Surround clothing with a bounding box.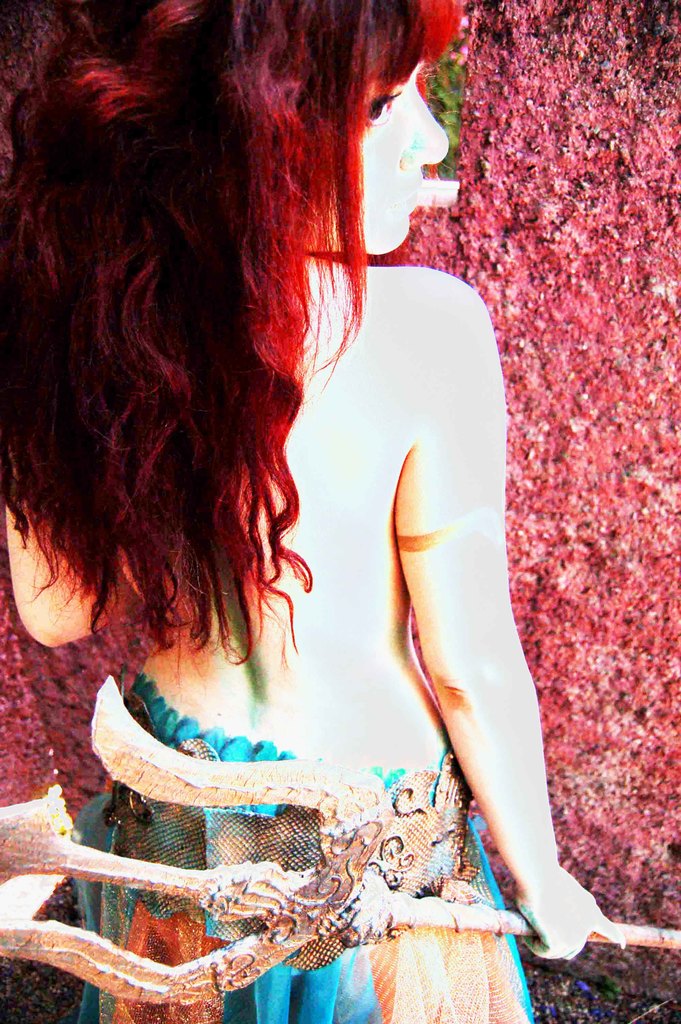
66:660:543:1023.
